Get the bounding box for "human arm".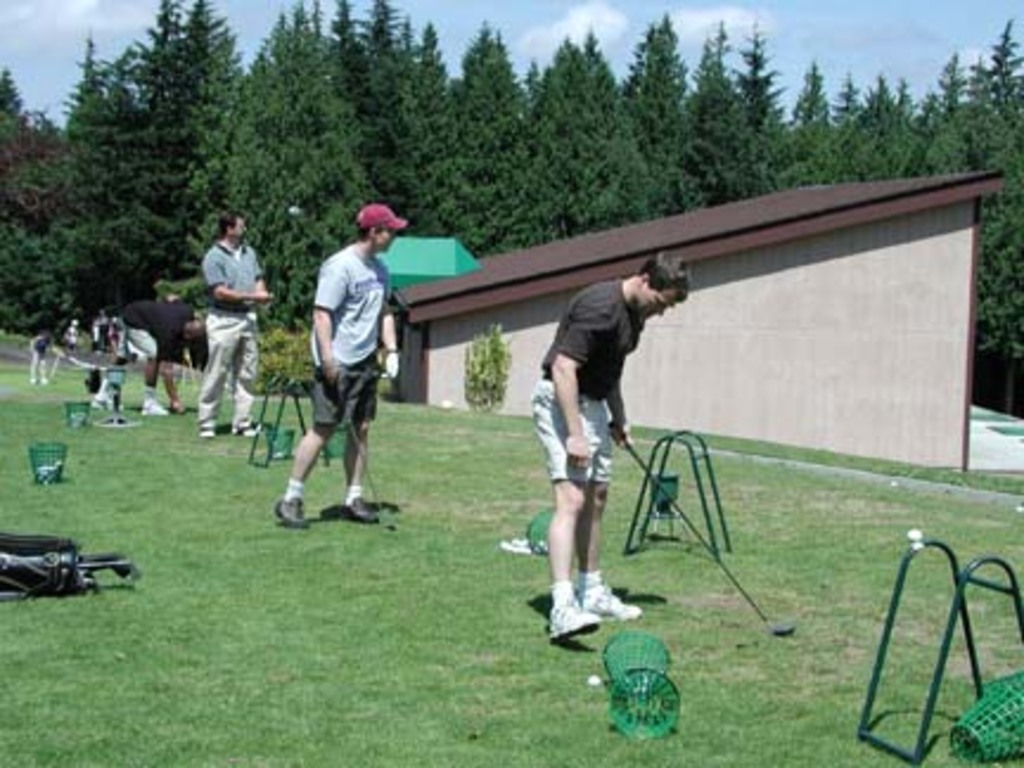
region(382, 299, 401, 379).
